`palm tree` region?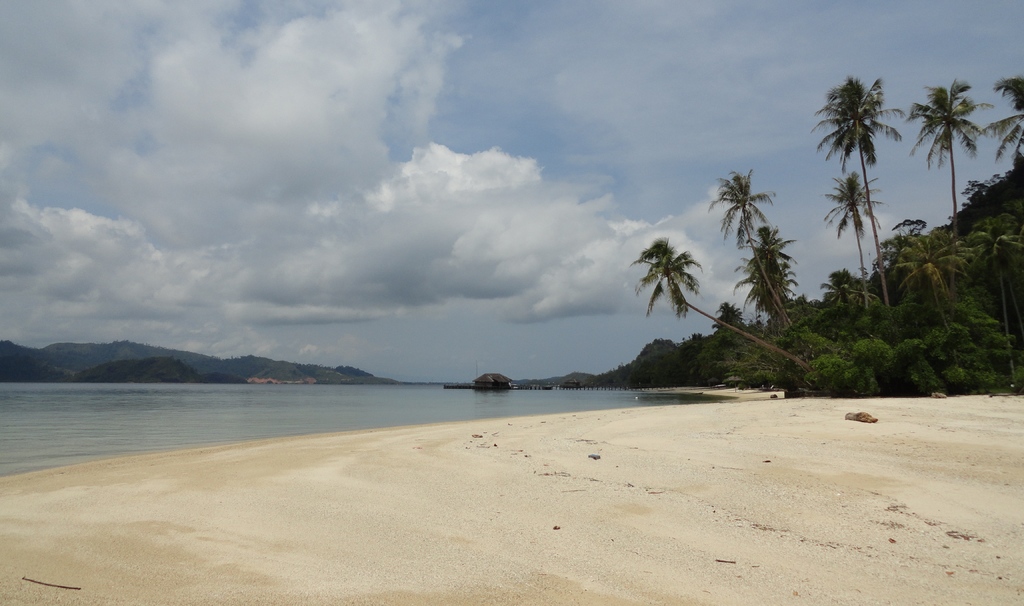
[823,173,868,291]
